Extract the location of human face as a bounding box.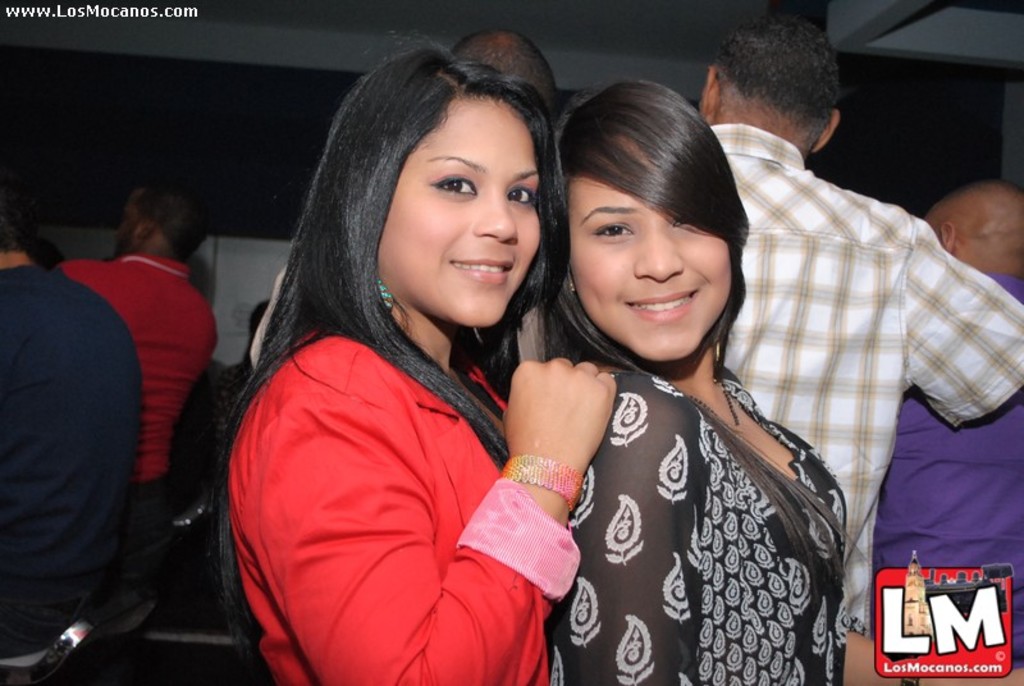
left=116, top=195, right=143, bottom=251.
